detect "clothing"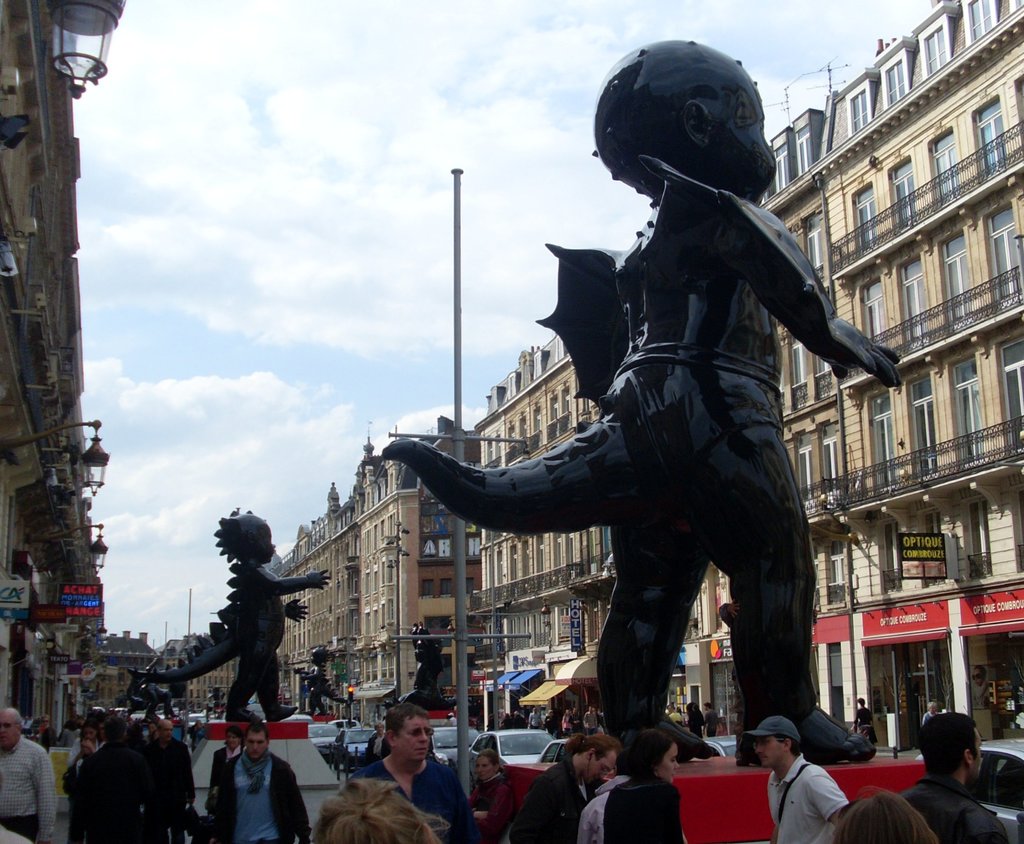
[889,770,1008,843]
